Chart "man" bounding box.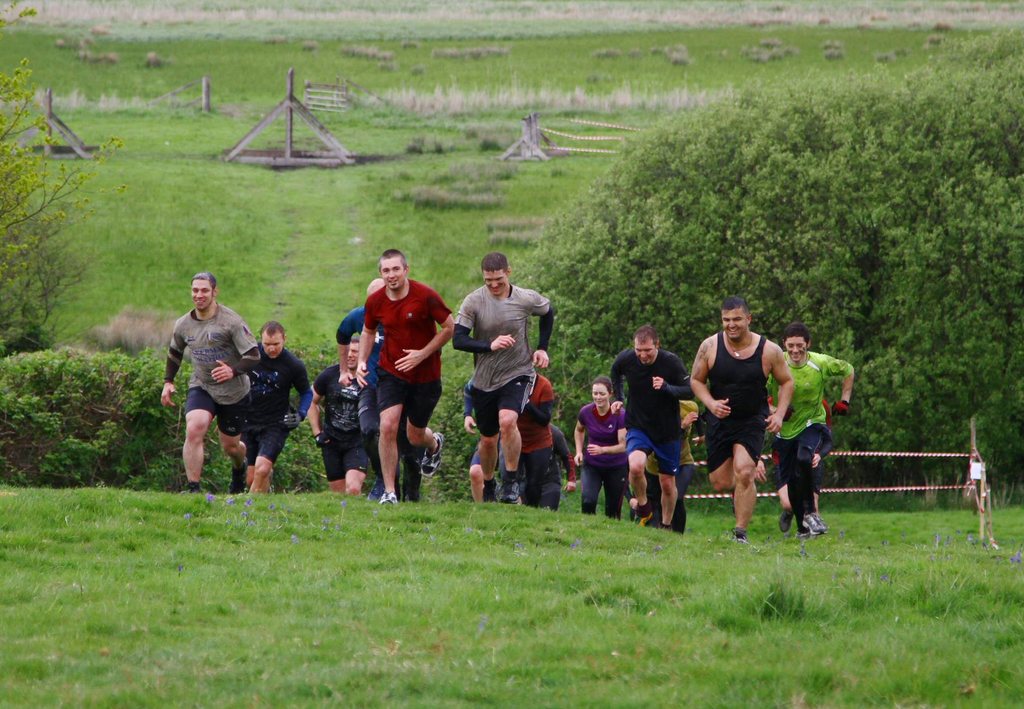
Charted: select_region(355, 249, 454, 509).
